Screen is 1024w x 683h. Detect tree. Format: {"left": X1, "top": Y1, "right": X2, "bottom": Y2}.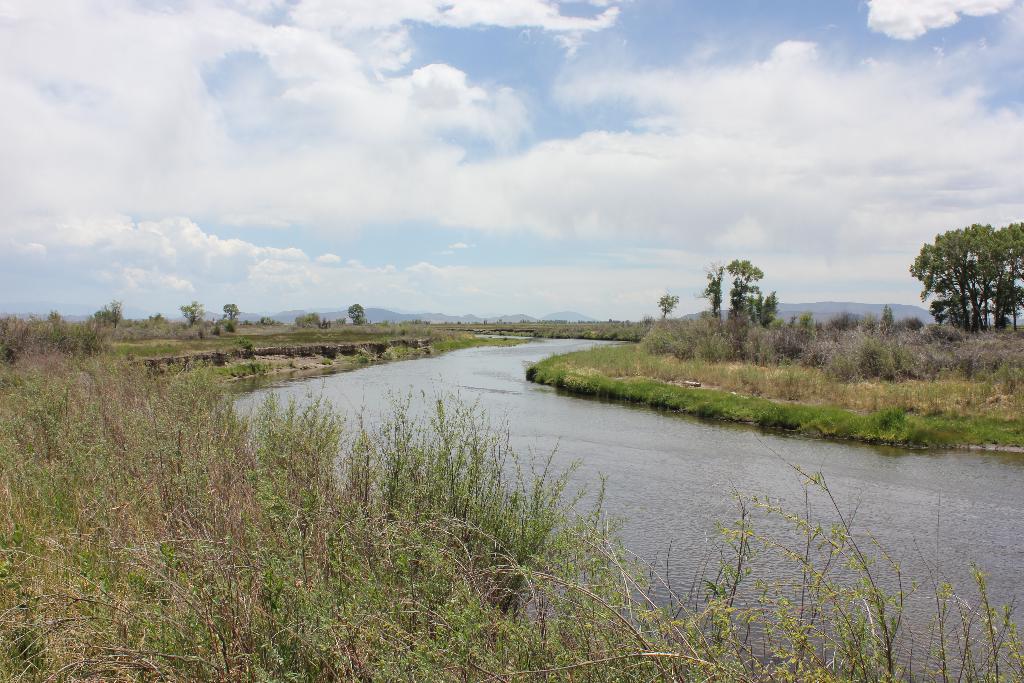
{"left": 342, "top": 302, "right": 367, "bottom": 327}.
